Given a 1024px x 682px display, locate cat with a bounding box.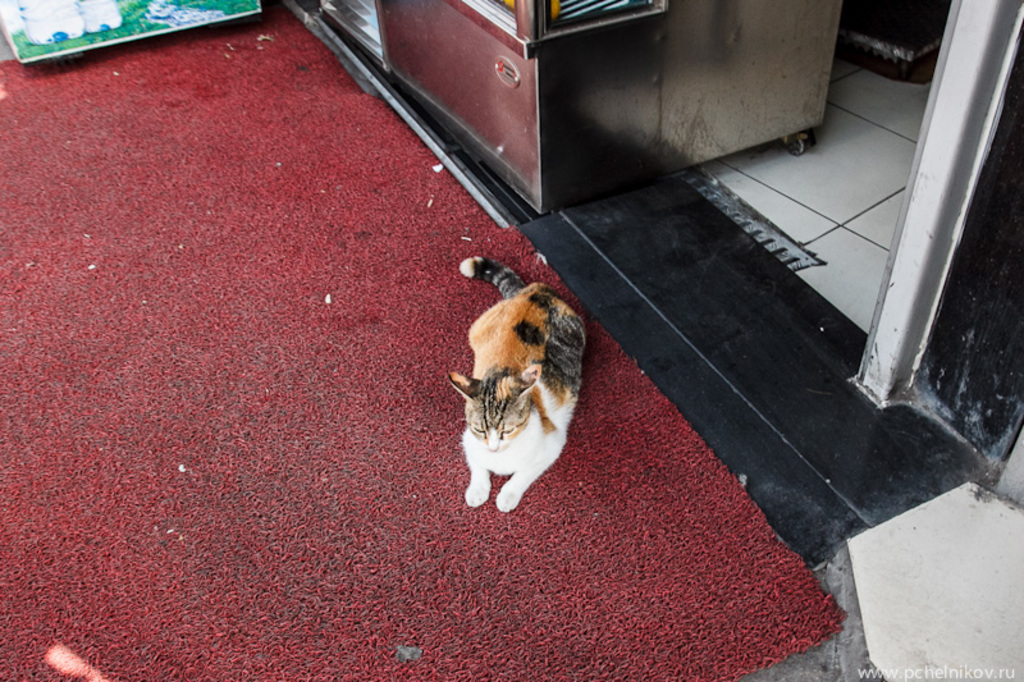
Located: BBox(443, 260, 585, 516).
